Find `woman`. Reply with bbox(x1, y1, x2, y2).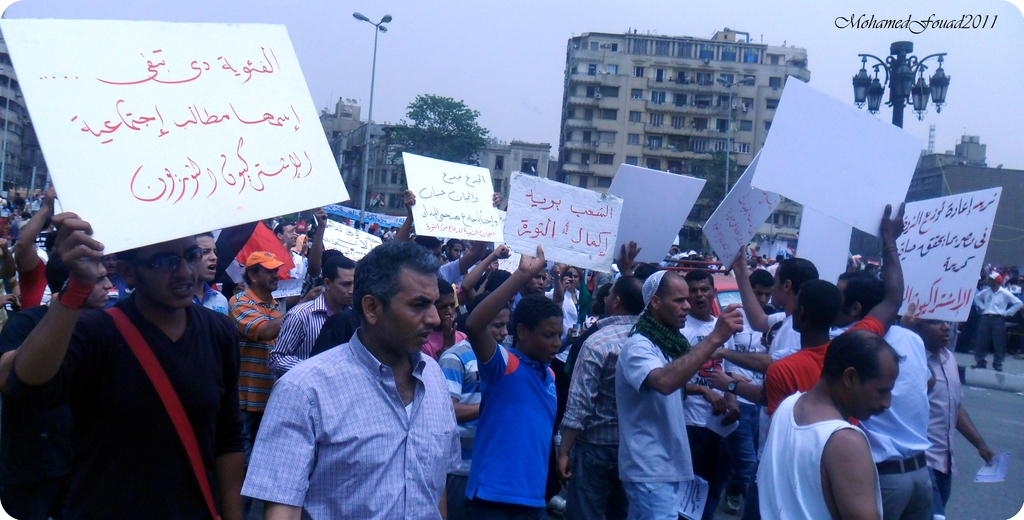
bbox(294, 208, 356, 318).
